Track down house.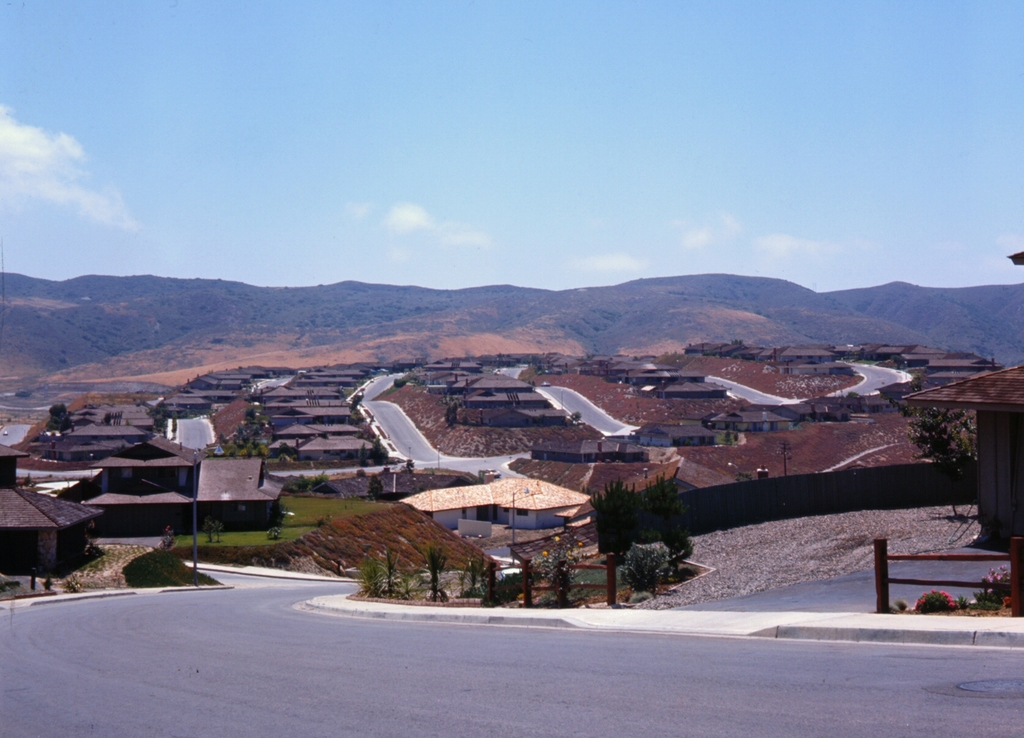
Tracked to <box>0,479,104,583</box>.
